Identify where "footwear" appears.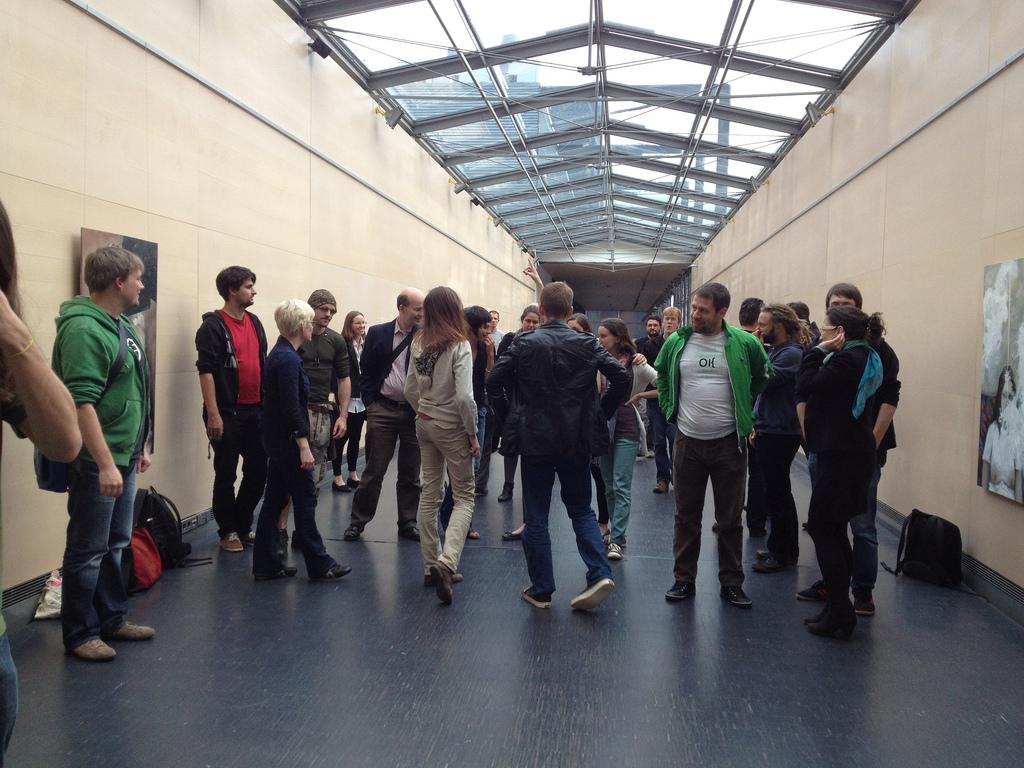
Appears at pyautogui.locateOnScreen(854, 581, 877, 620).
